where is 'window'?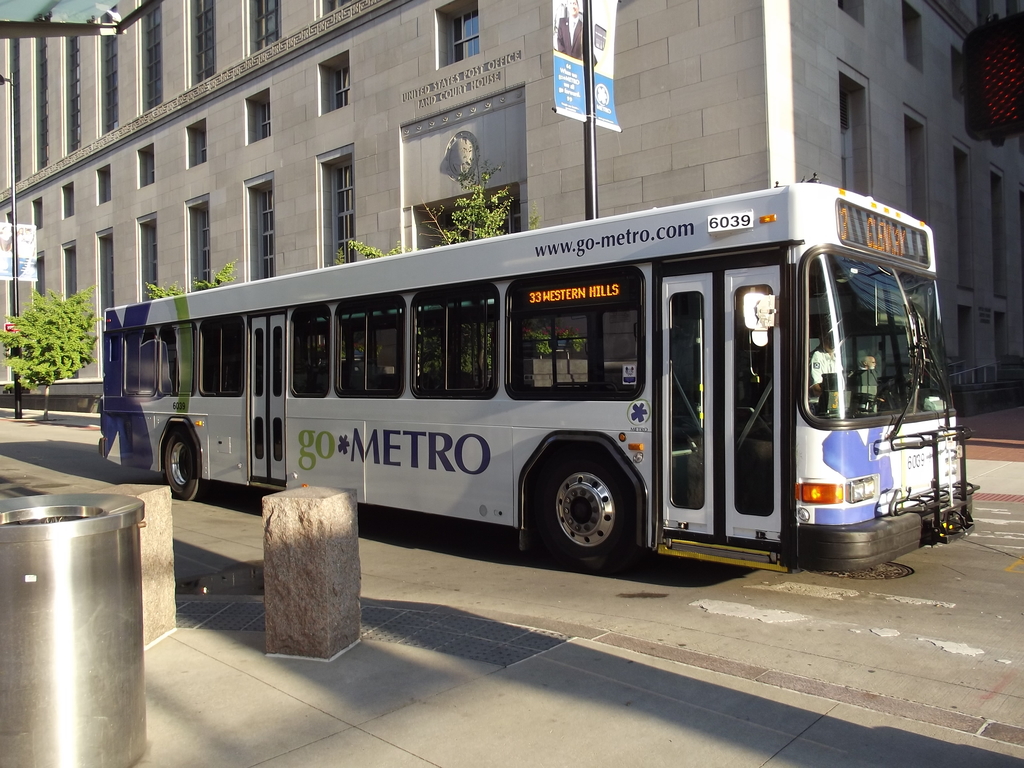
125/326/170/393.
